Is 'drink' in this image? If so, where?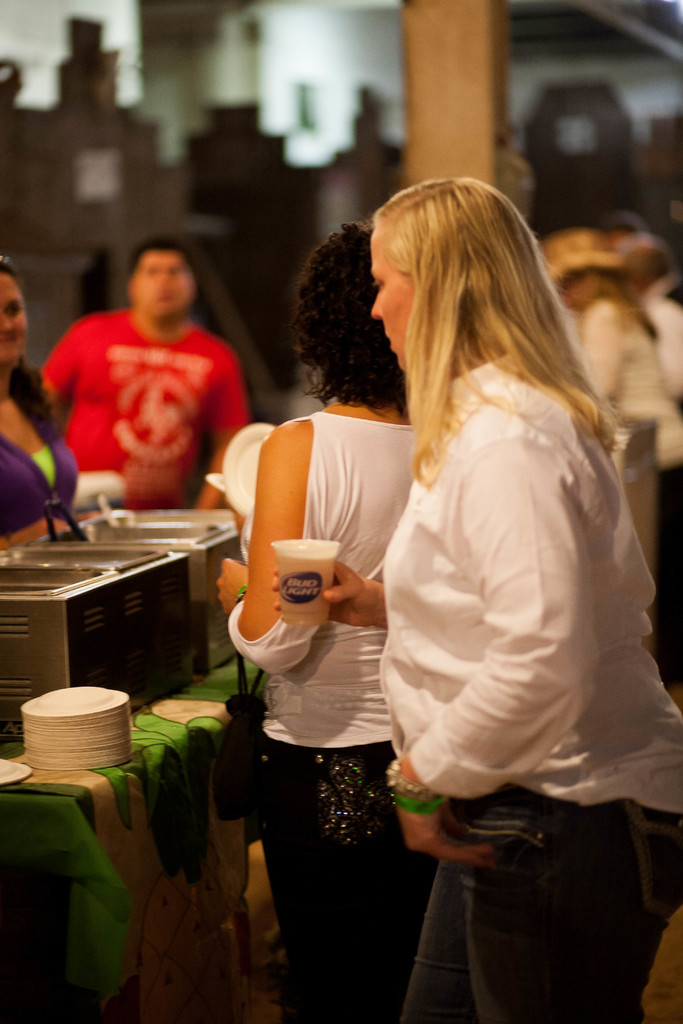
Yes, at l=273, t=553, r=339, b=631.
